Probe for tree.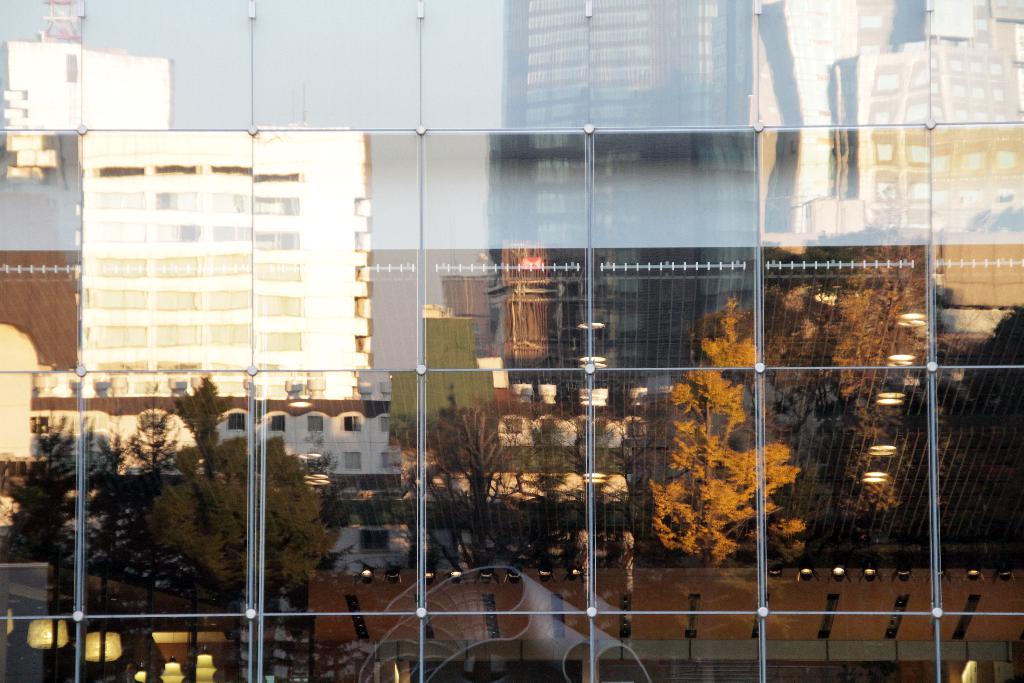
Probe result: pyautogui.locateOnScreen(653, 284, 769, 580).
